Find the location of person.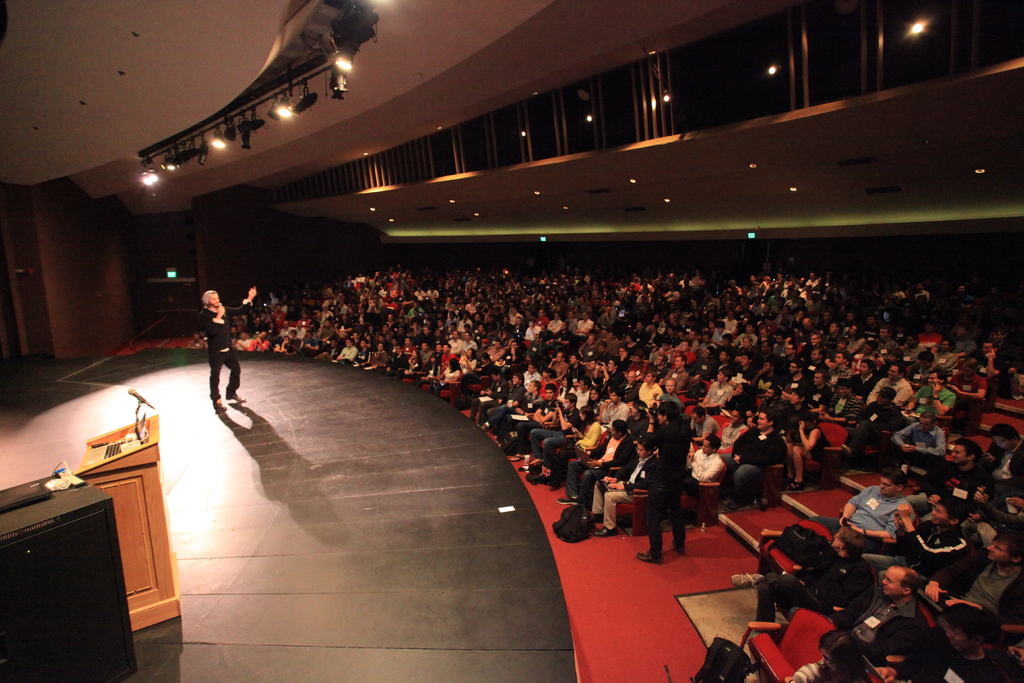
Location: detection(940, 438, 989, 494).
